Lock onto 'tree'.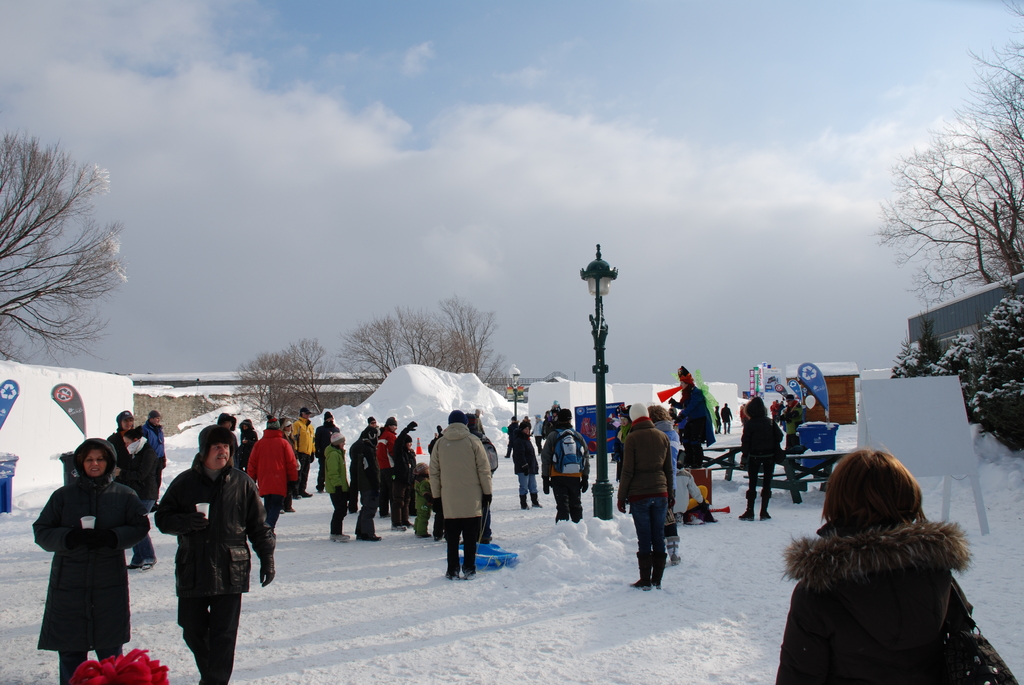
Locked: {"left": 278, "top": 338, "right": 341, "bottom": 417}.
